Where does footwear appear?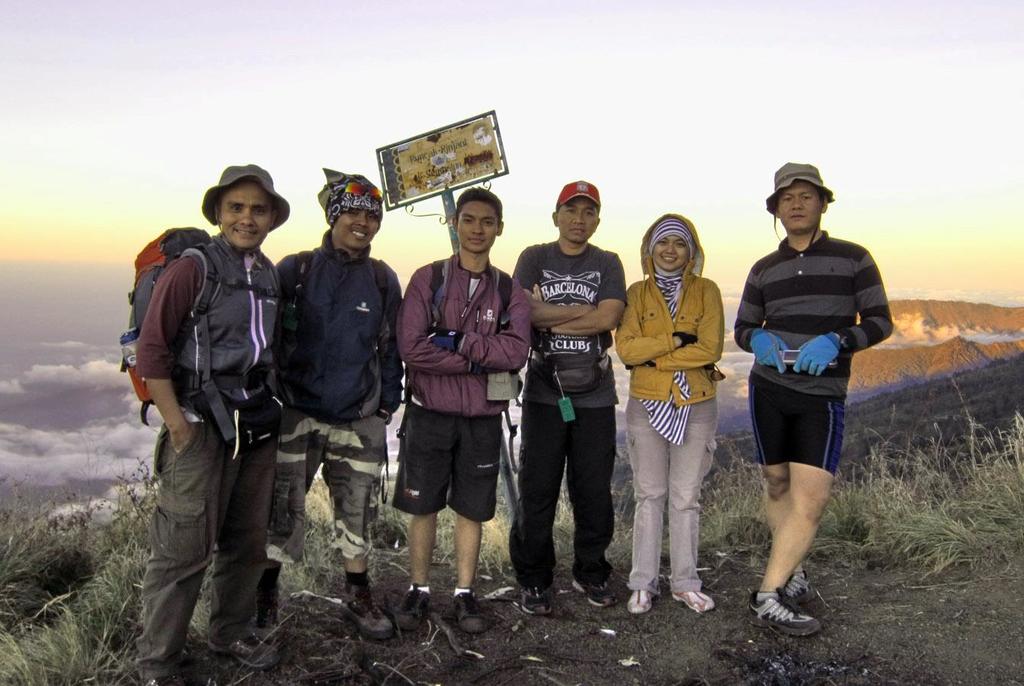
Appears at [left=214, top=627, right=281, bottom=669].
